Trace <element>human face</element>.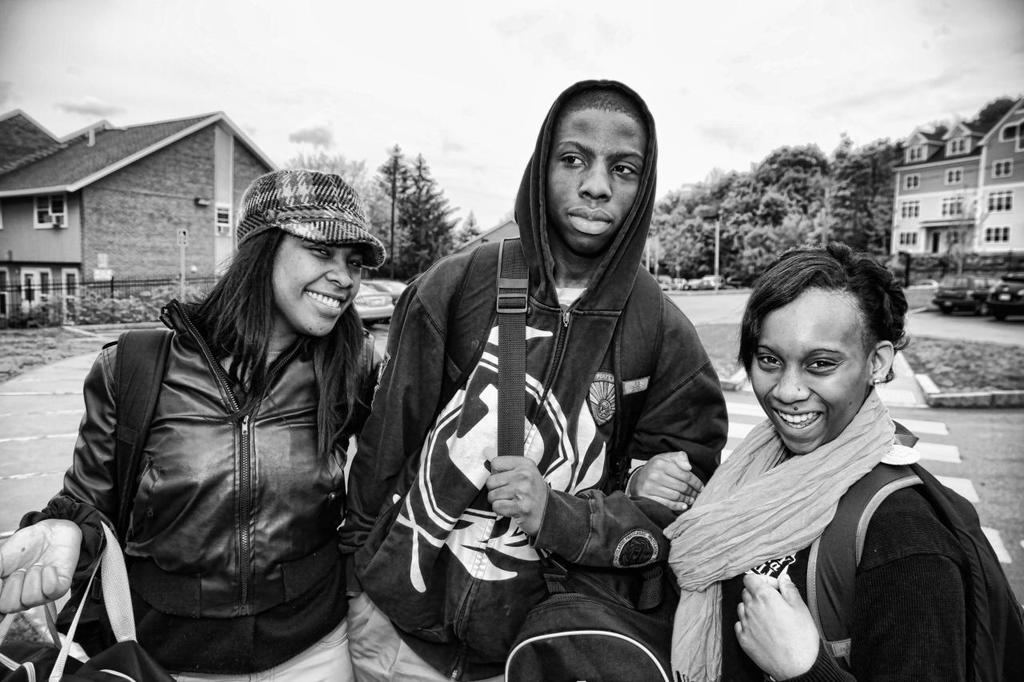
Traced to <region>744, 309, 870, 448</region>.
